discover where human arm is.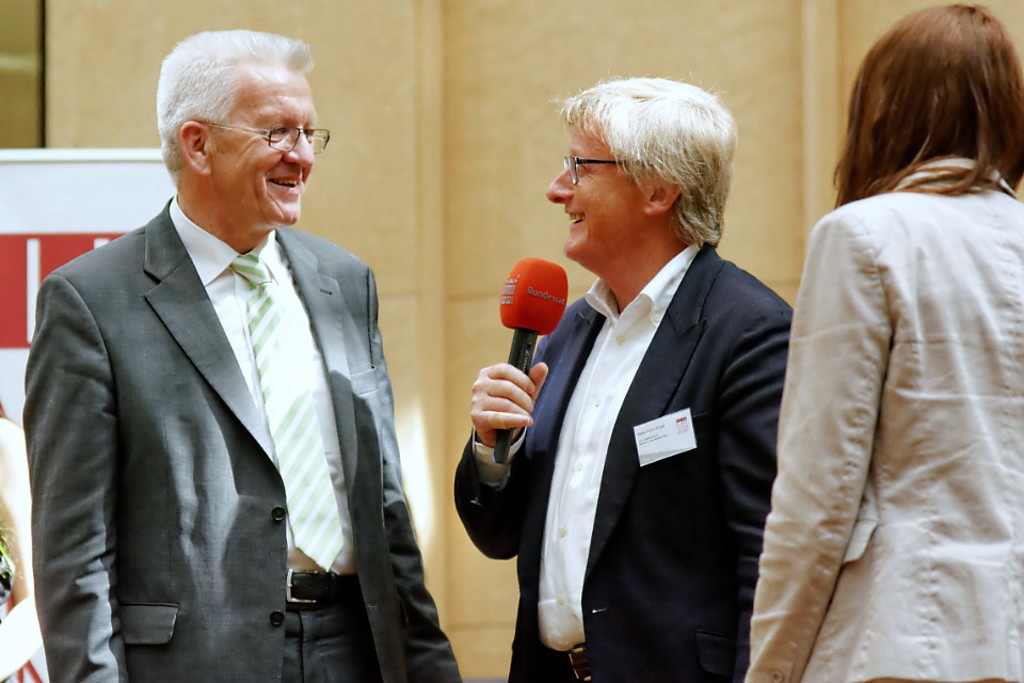
Discovered at {"left": 23, "top": 272, "right": 126, "bottom": 682}.
